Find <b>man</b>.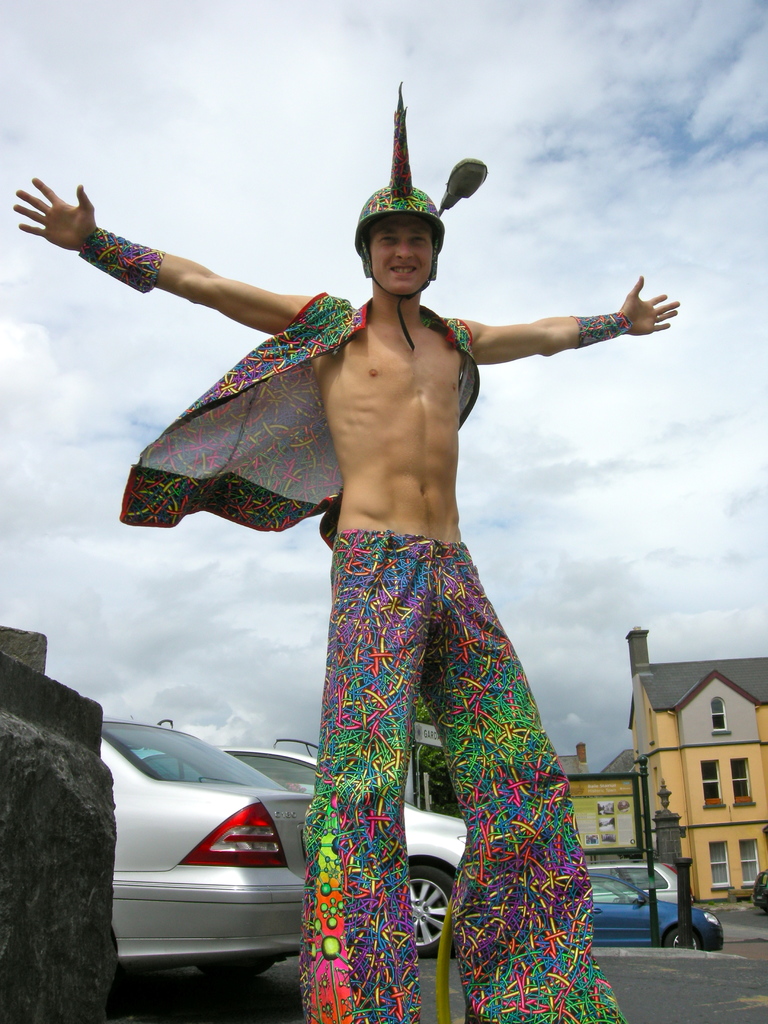
257,196,617,1002.
